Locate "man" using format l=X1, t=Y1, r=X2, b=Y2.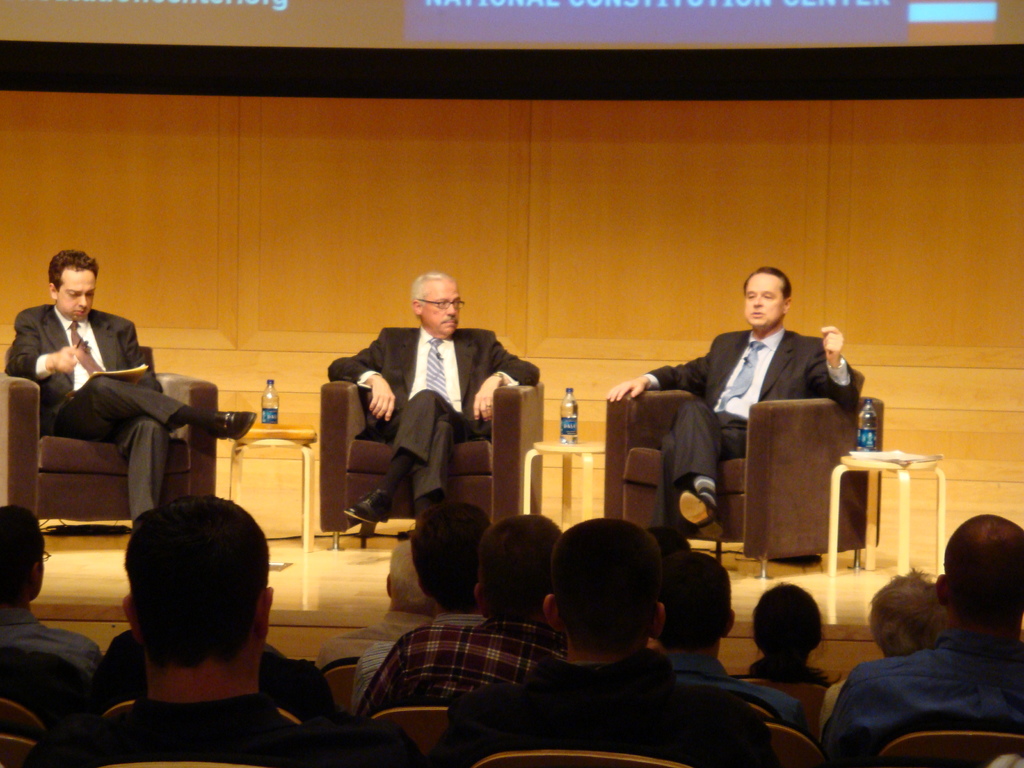
l=323, t=268, r=541, b=526.
